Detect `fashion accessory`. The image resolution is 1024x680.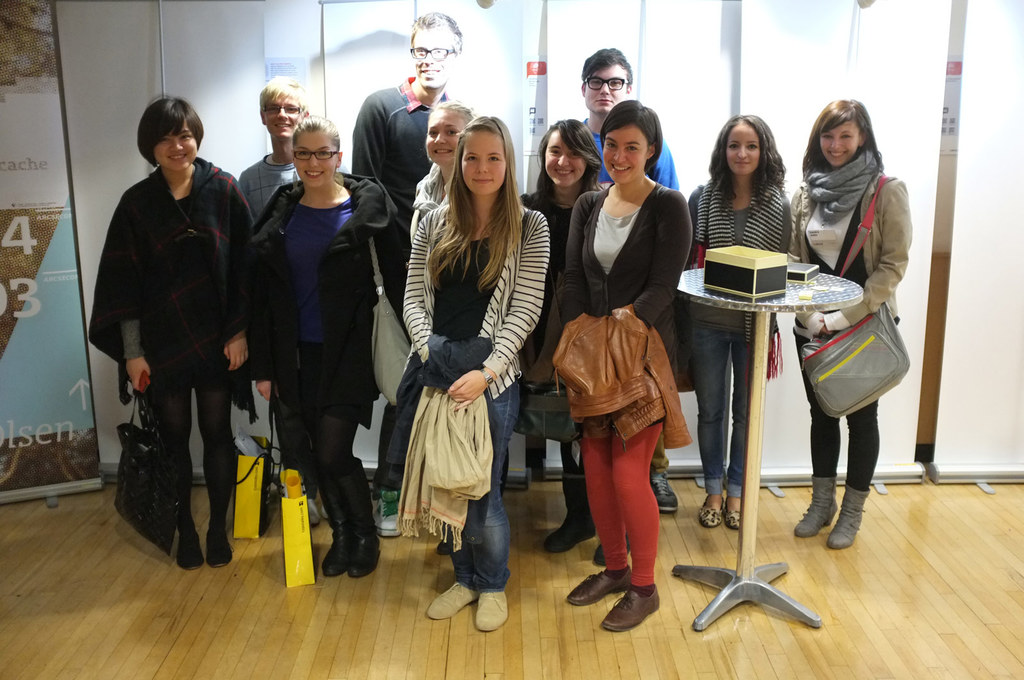
bbox=(788, 477, 838, 542).
